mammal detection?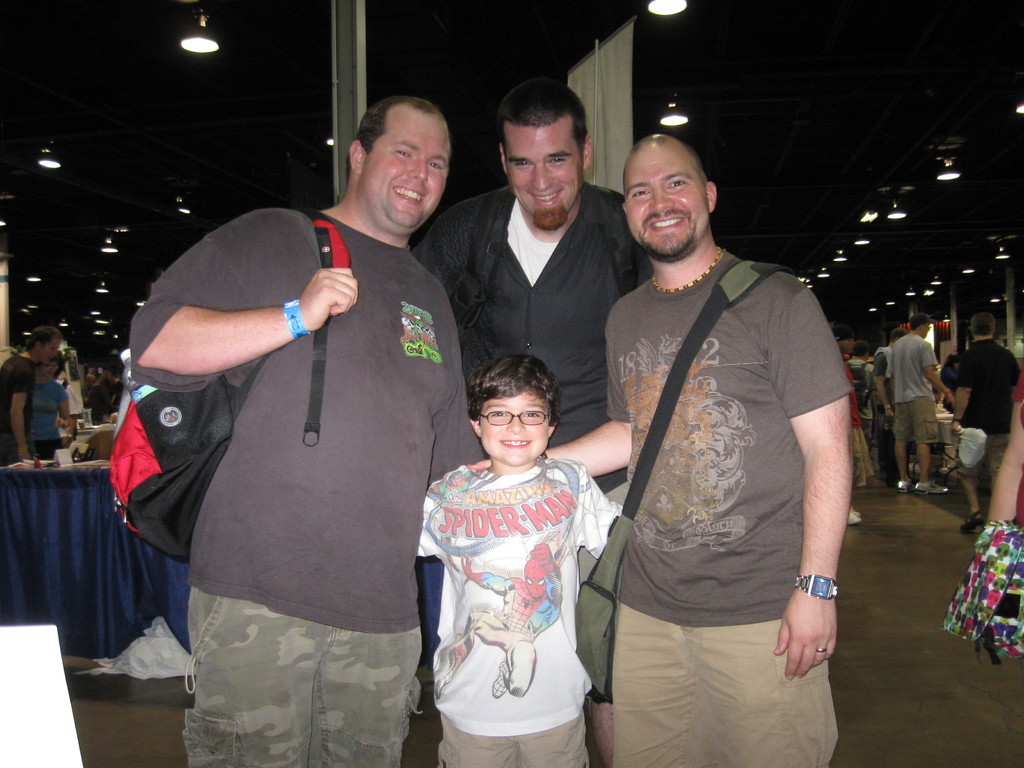
(left=0, top=324, right=62, bottom=461)
